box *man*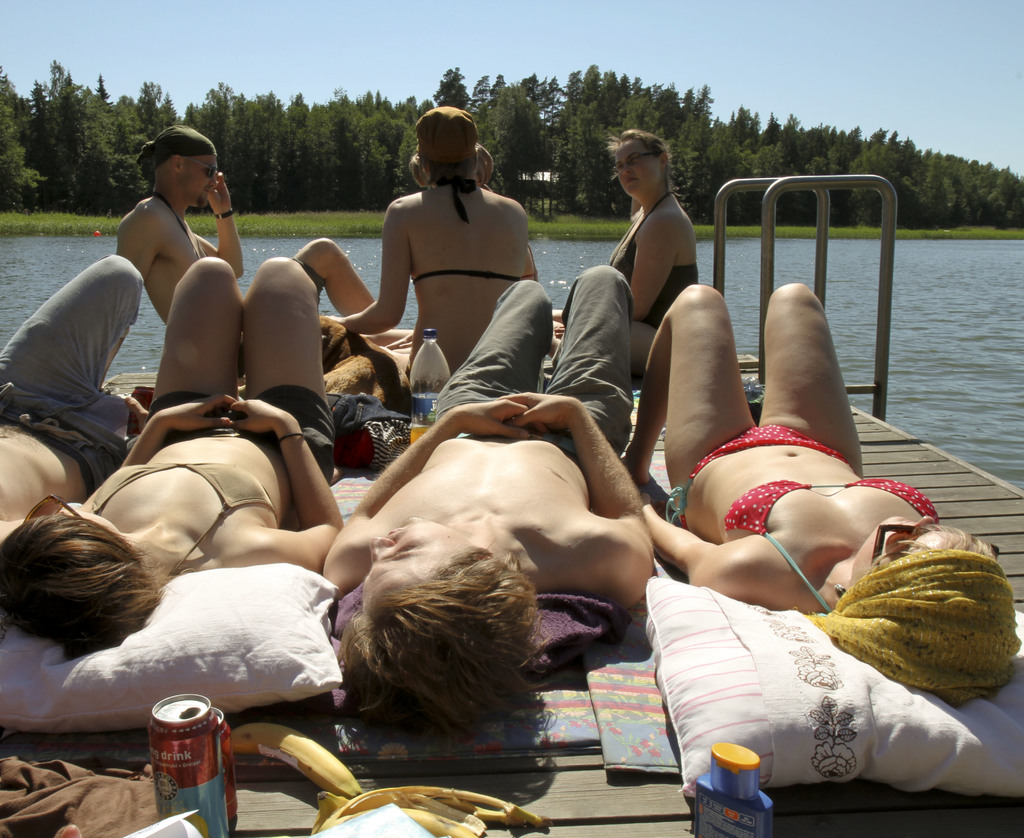
BBox(117, 121, 413, 384)
